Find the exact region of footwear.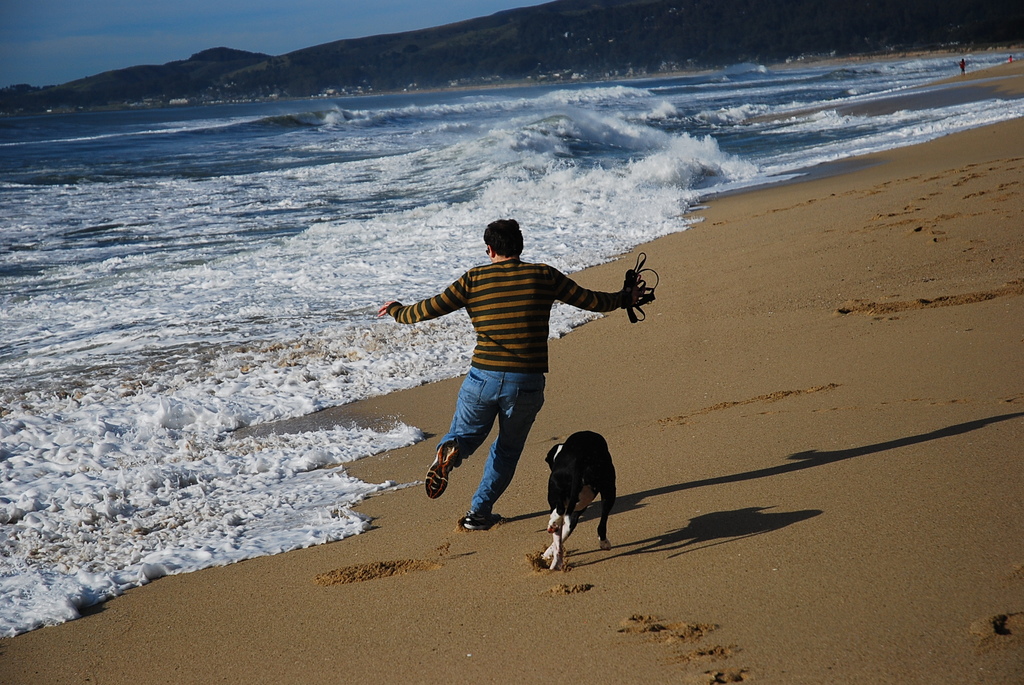
Exact region: BBox(465, 512, 508, 534).
